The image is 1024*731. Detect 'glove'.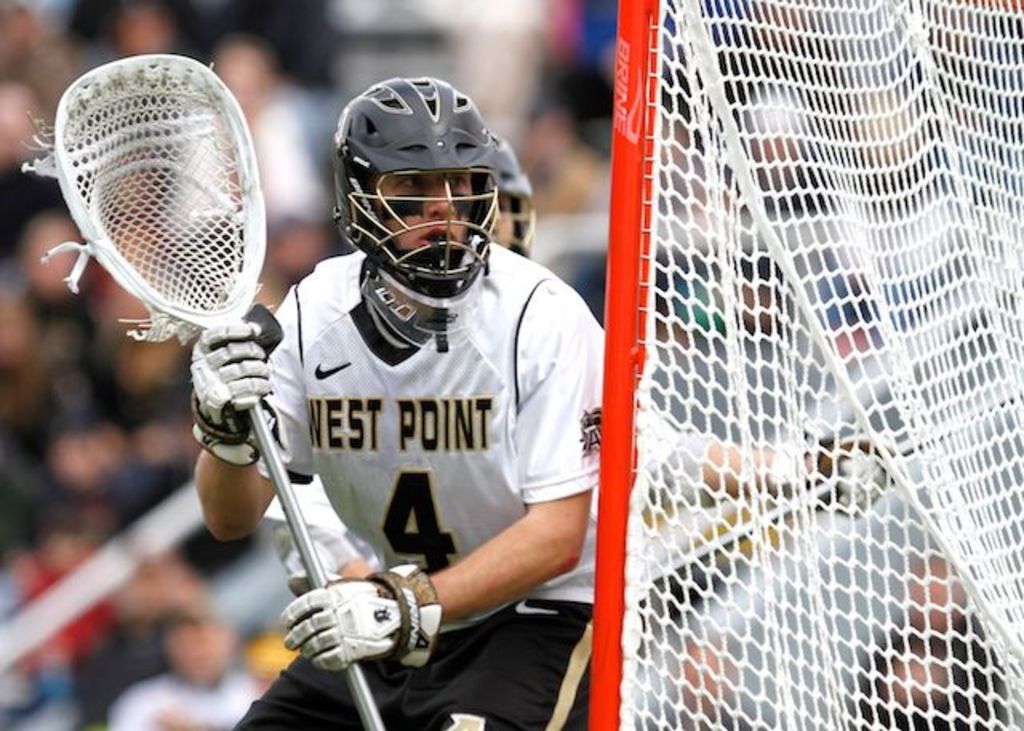
Detection: x1=278 y1=568 x2=445 y2=669.
